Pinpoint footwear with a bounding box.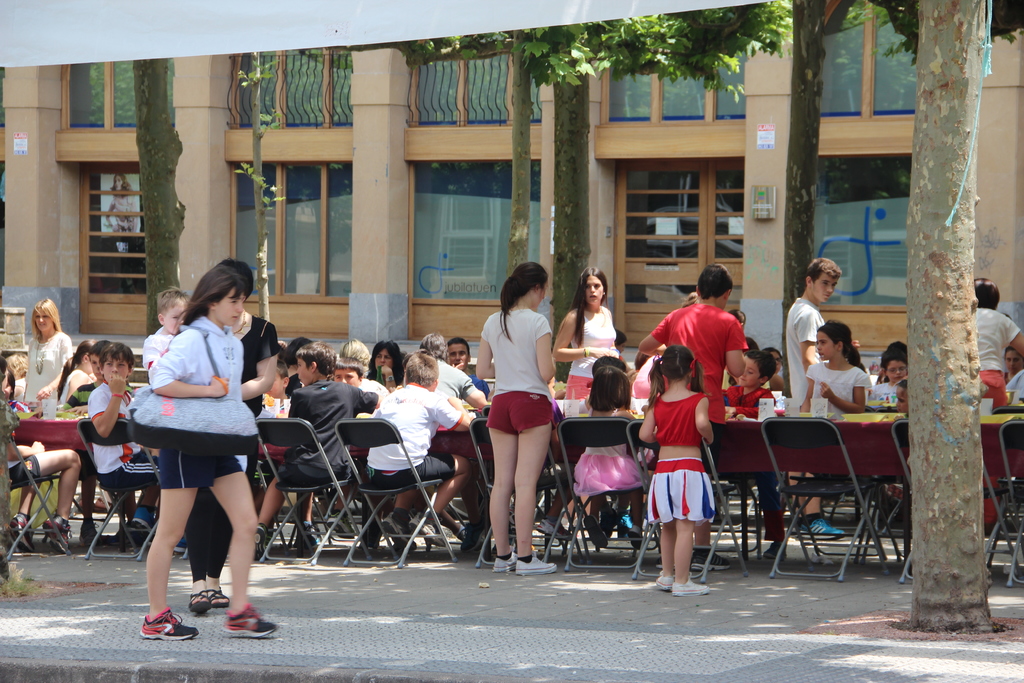
{"x1": 297, "y1": 528, "x2": 321, "y2": 548}.
